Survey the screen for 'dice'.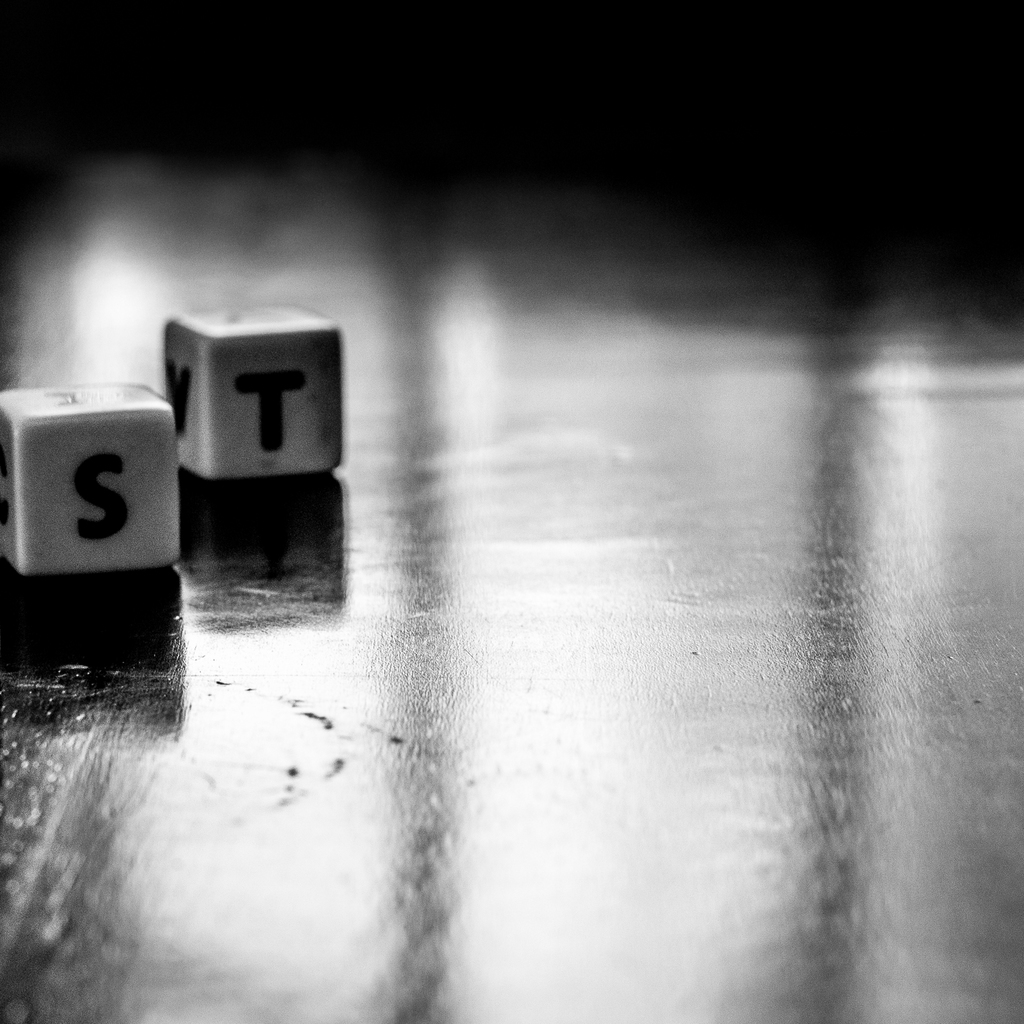
Survey found: left=163, top=305, right=339, bottom=563.
